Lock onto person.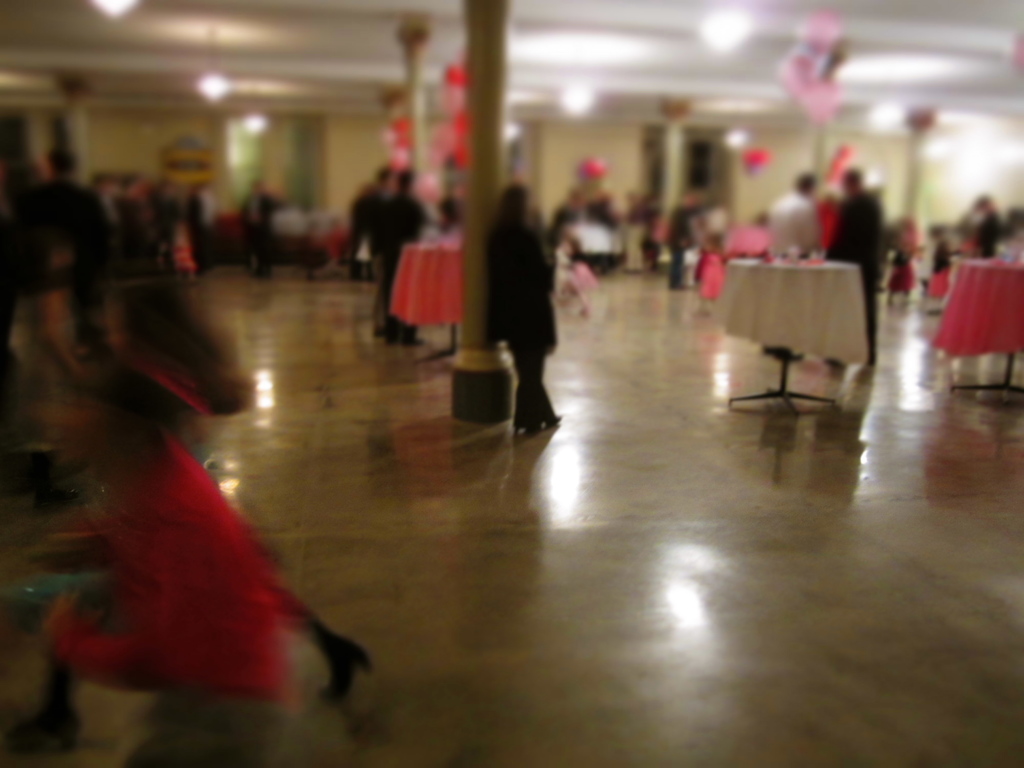
Locked: 350, 164, 390, 341.
